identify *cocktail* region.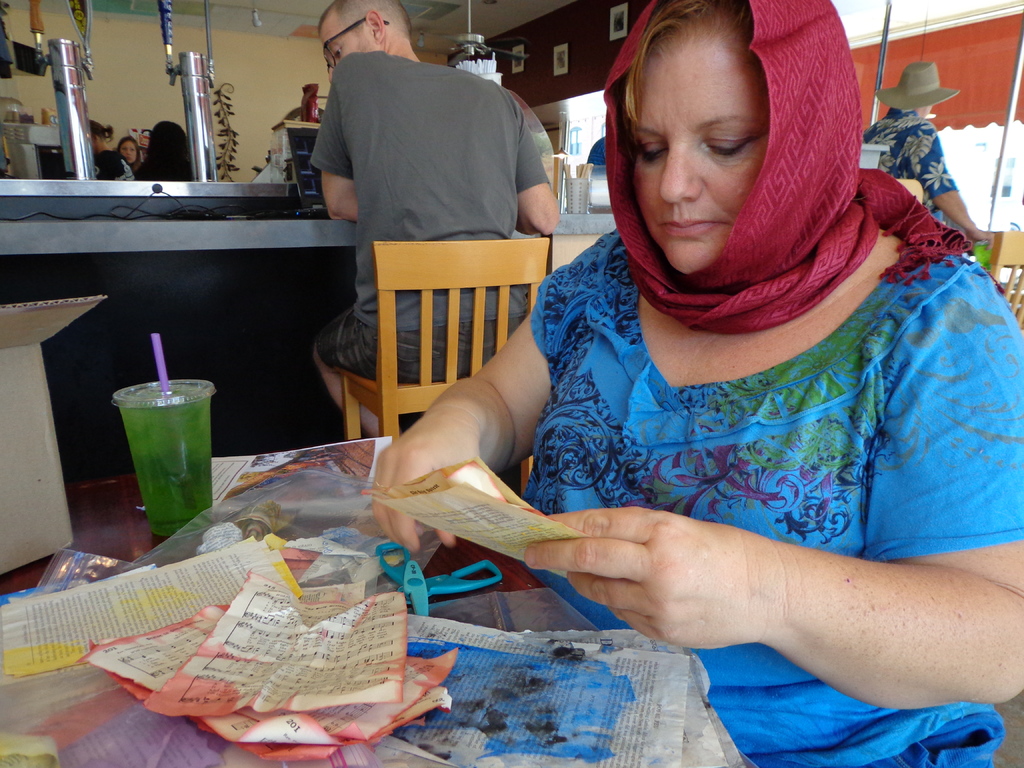
Region: <bbox>108, 327, 213, 540</bbox>.
